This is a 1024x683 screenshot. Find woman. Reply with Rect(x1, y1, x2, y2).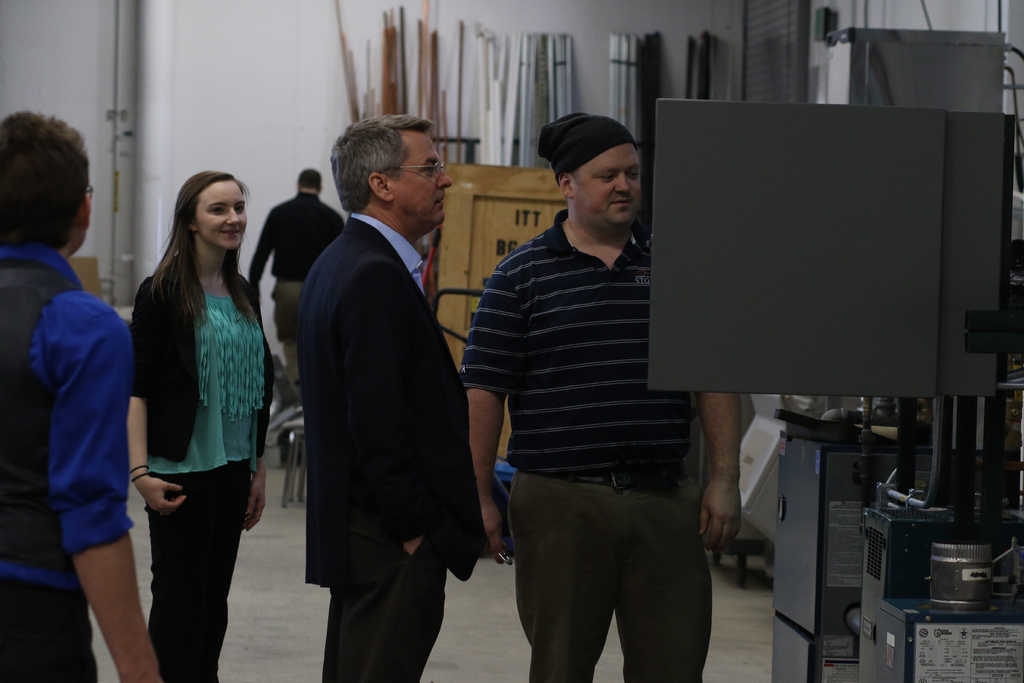
Rect(105, 160, 273, 657).
